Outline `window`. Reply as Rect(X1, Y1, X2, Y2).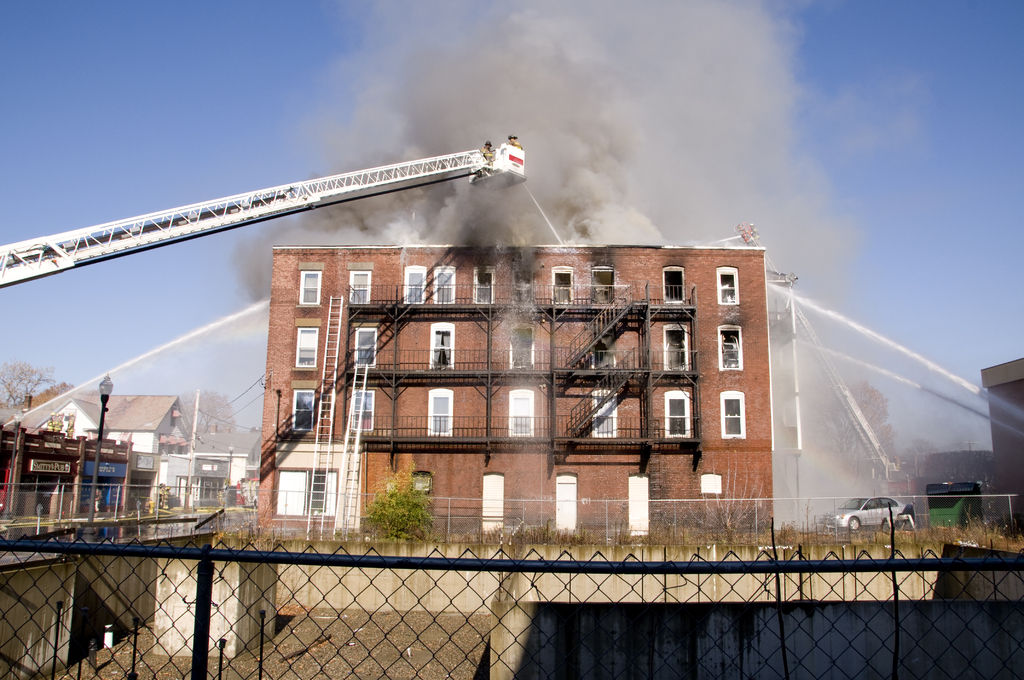
Rect(349, 391, 376, 429).
